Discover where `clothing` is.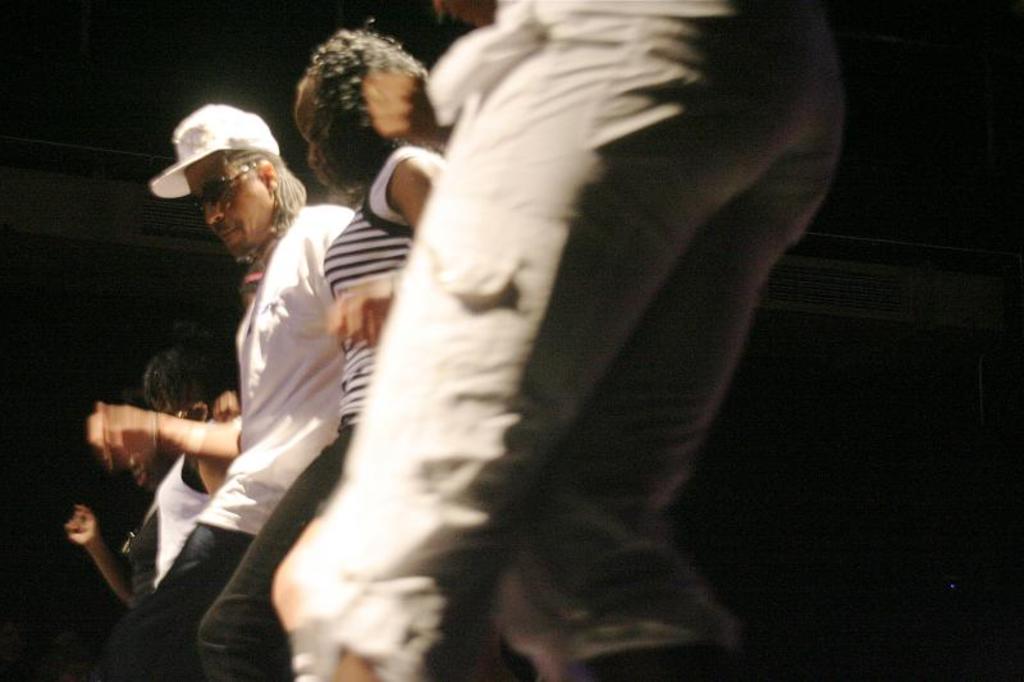
Discovered at <box>192,138,444,681</box>.
